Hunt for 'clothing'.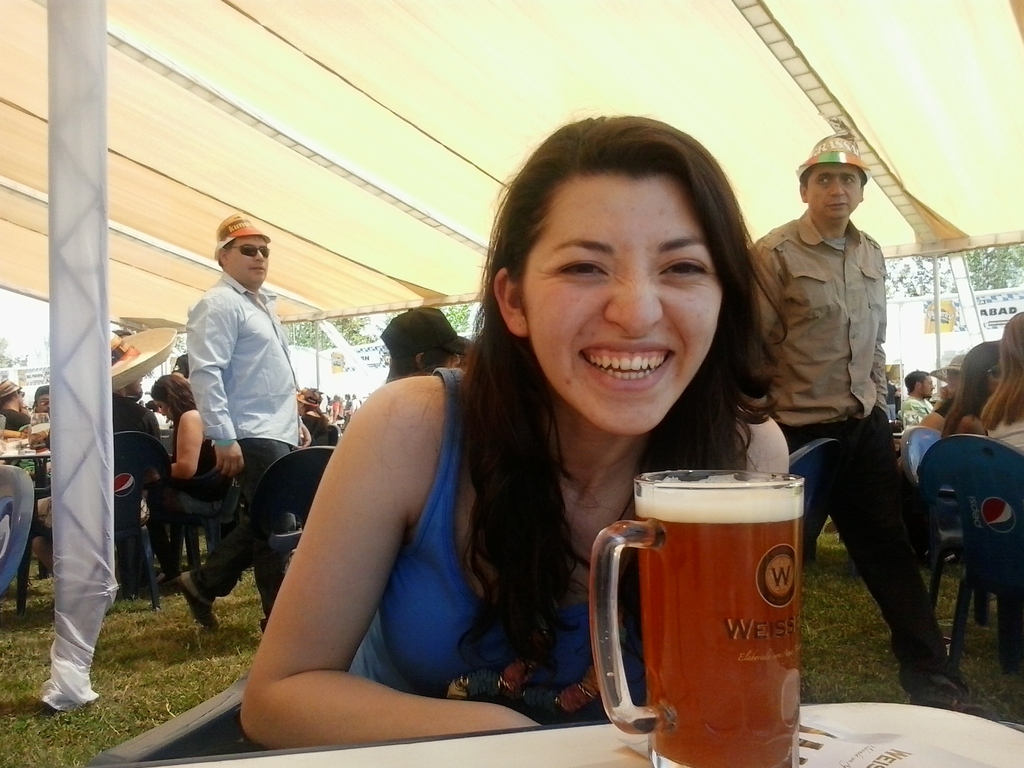
Hunted down at {"x1": 749, "y1": 204, "x2": 968, "y2": 697}.
